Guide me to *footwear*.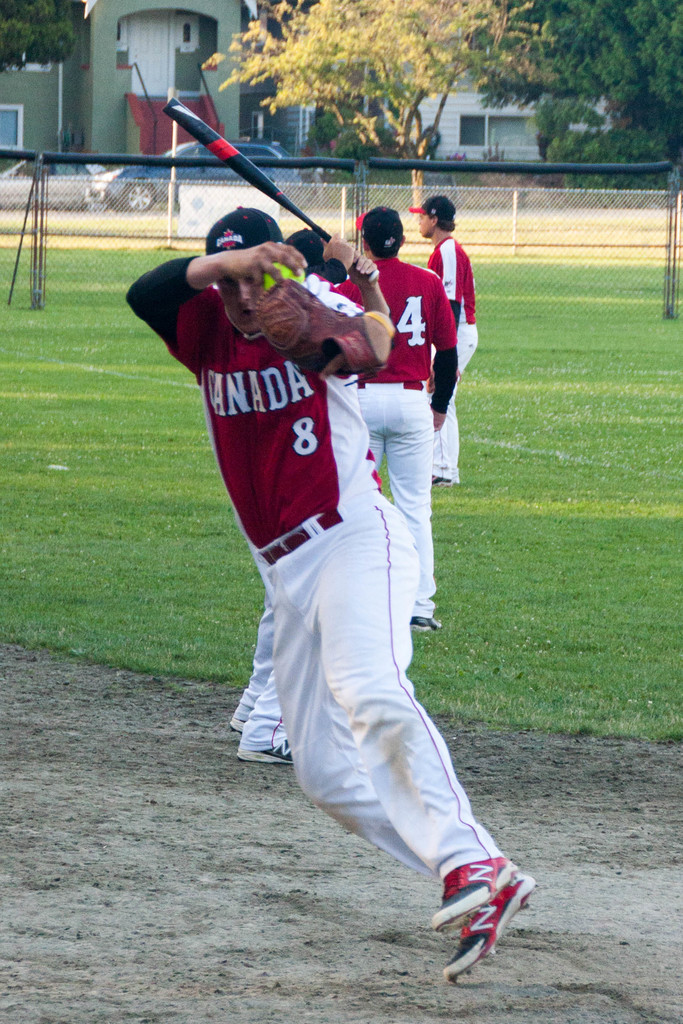
Guidance: [443, 872, 536, 981].
